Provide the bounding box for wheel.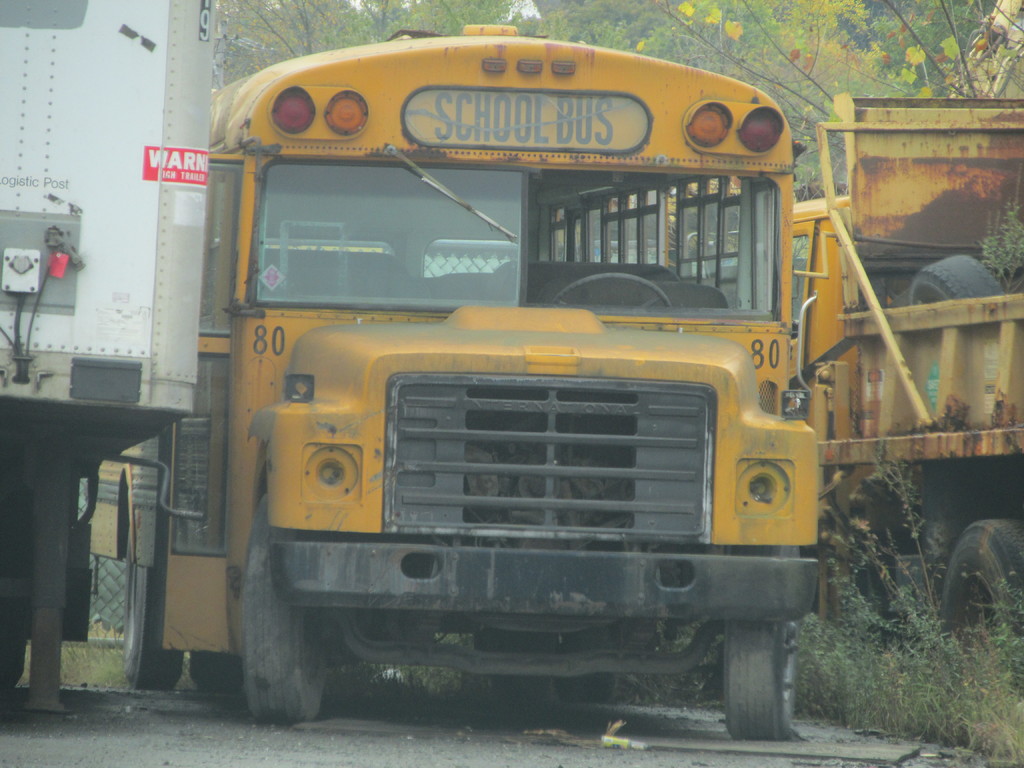
detection(726, 620, 800, 741).
